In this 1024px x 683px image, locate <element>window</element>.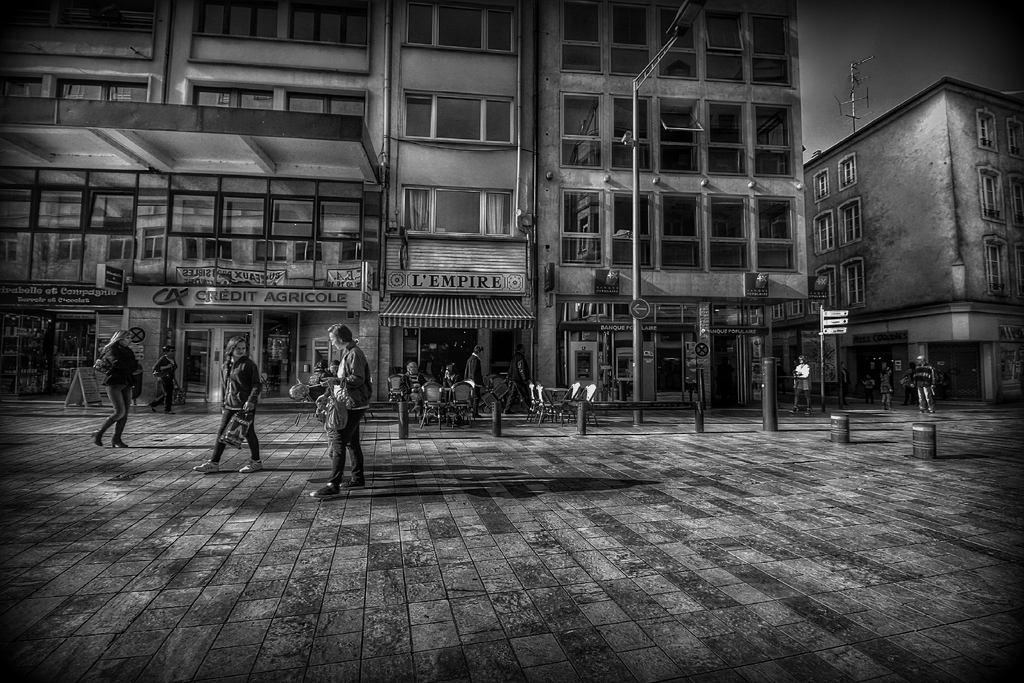
Bounding box: x1=194 y1=0 x2=371 y2=49.
